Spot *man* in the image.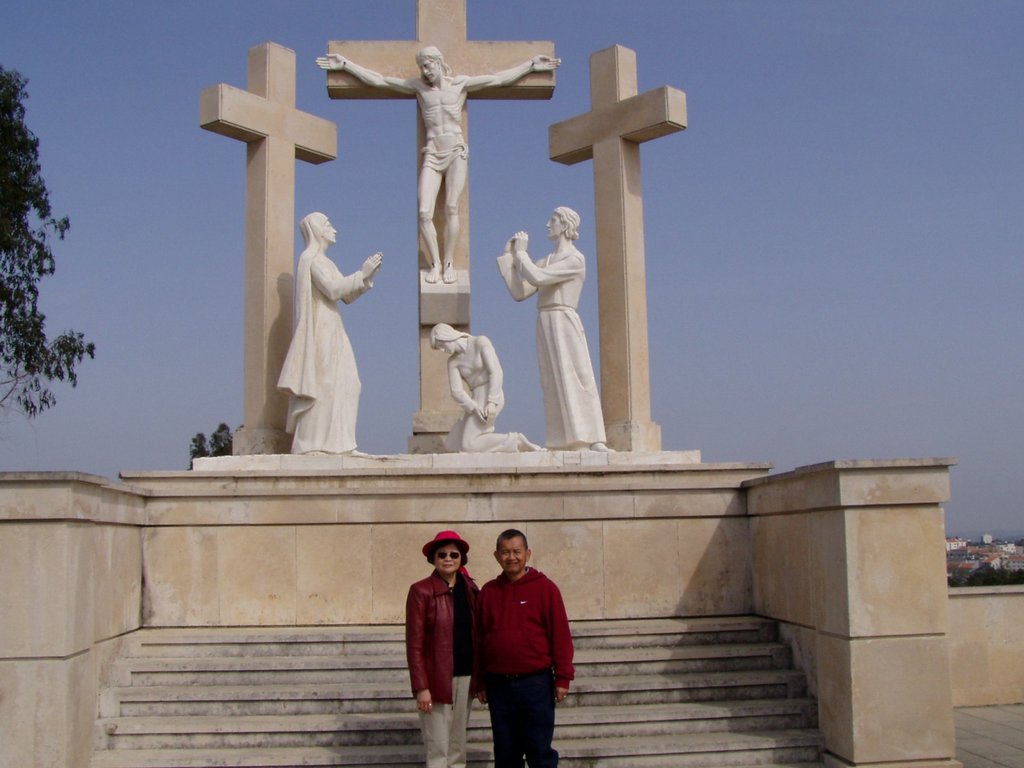
*man* found at {"x1": 315, "y1": 37, "x2": 571, "y2": 285}.
